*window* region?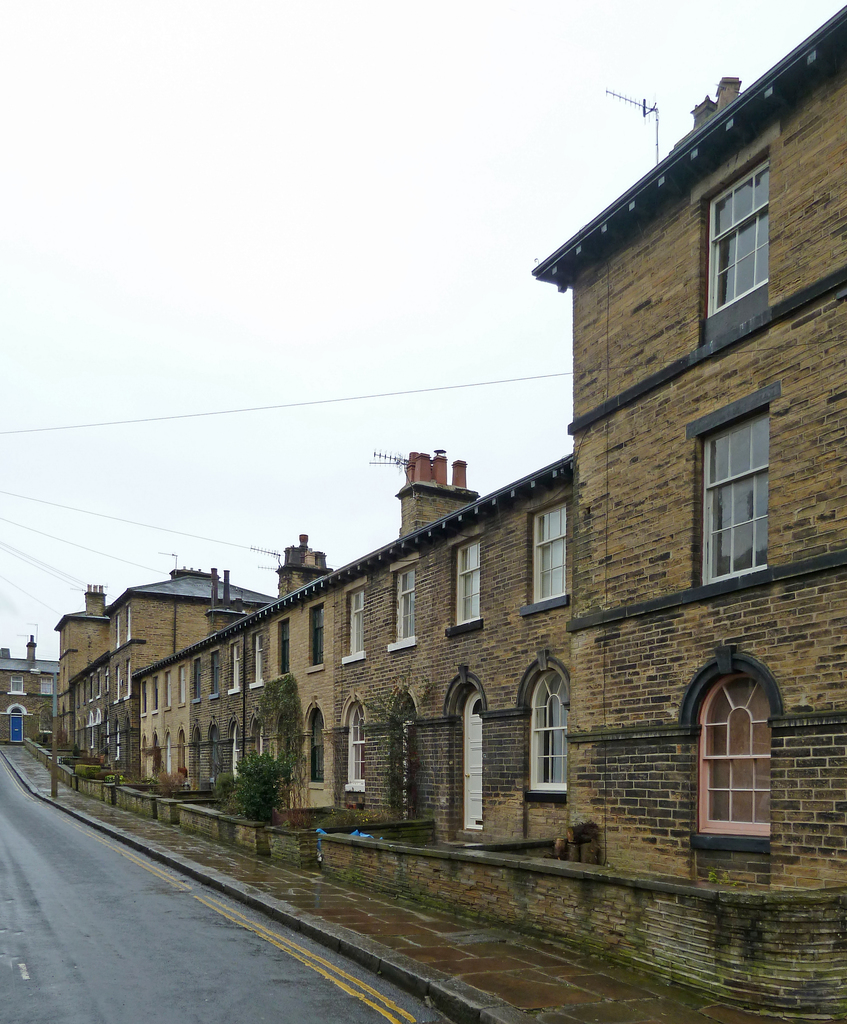
l=388, t=557, r=419, b=652
